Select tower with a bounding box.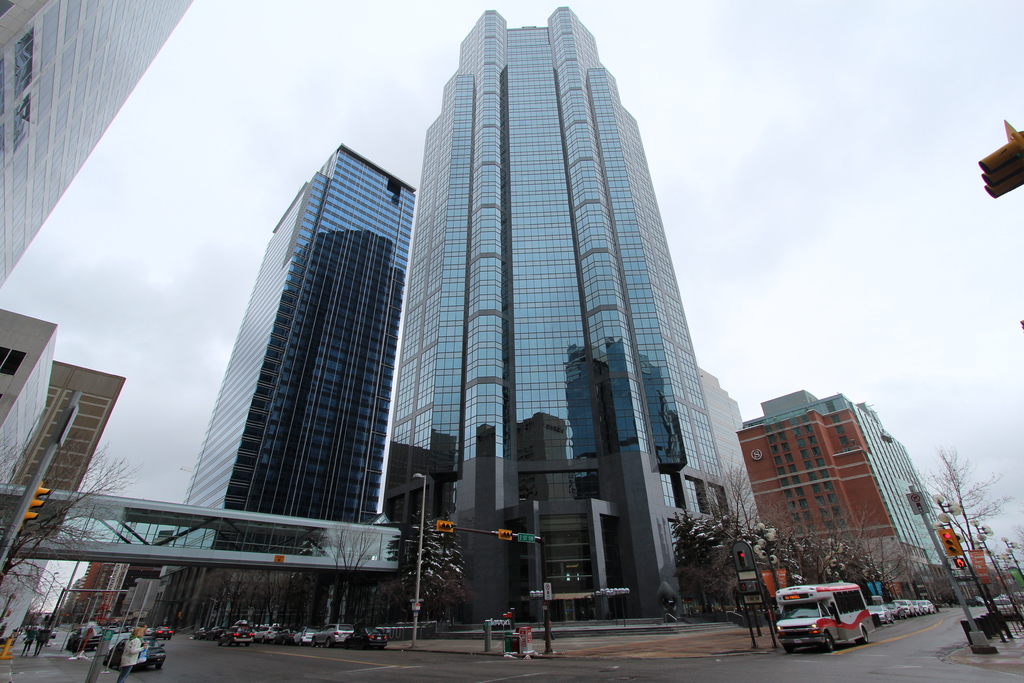
detection(362, 3, 769, 627).
